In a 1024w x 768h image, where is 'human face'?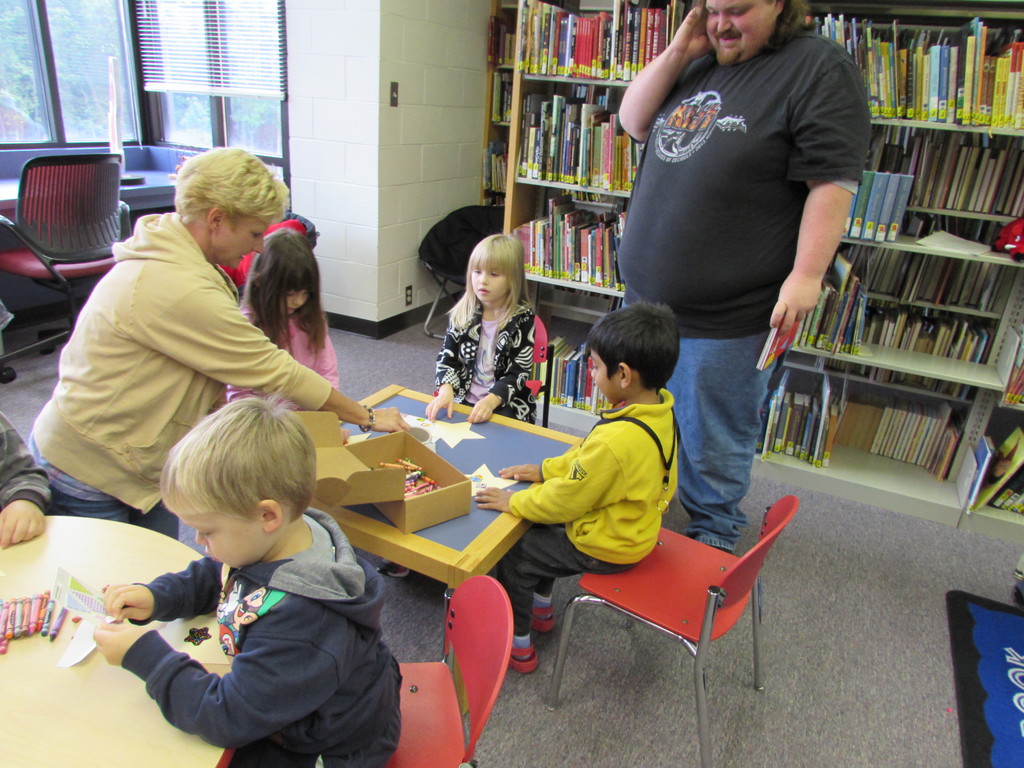
[223, 214, 266, 271].
